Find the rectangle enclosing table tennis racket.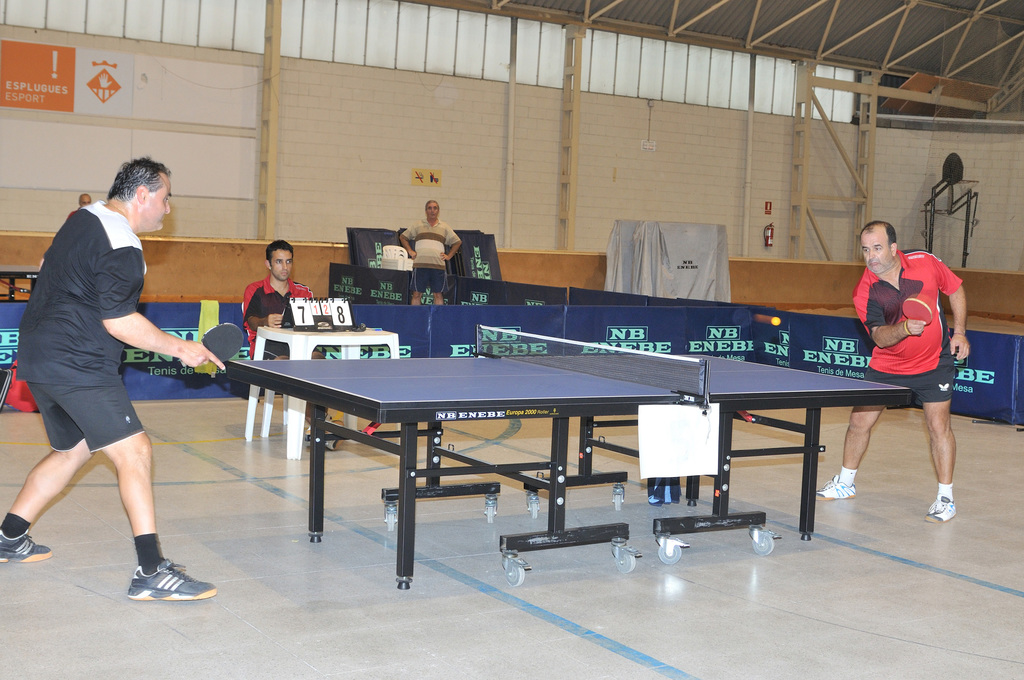
select_region(177, 324, 244, 369).
